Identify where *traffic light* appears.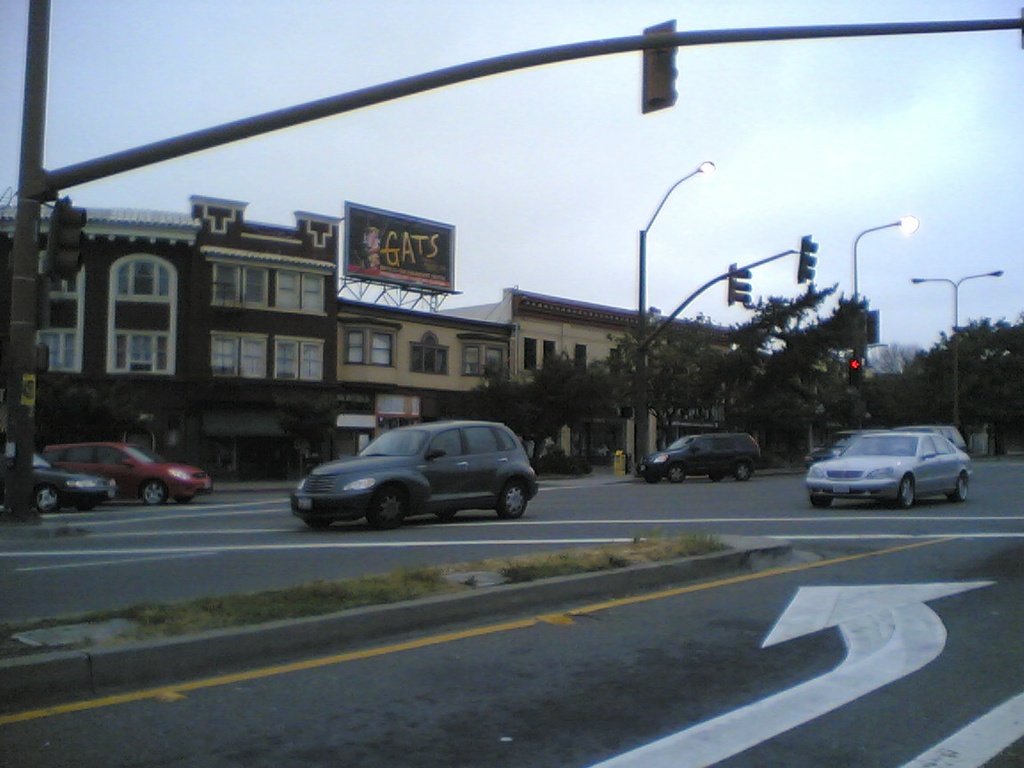
Appears at bbox=[795, 228, 817, 281].
